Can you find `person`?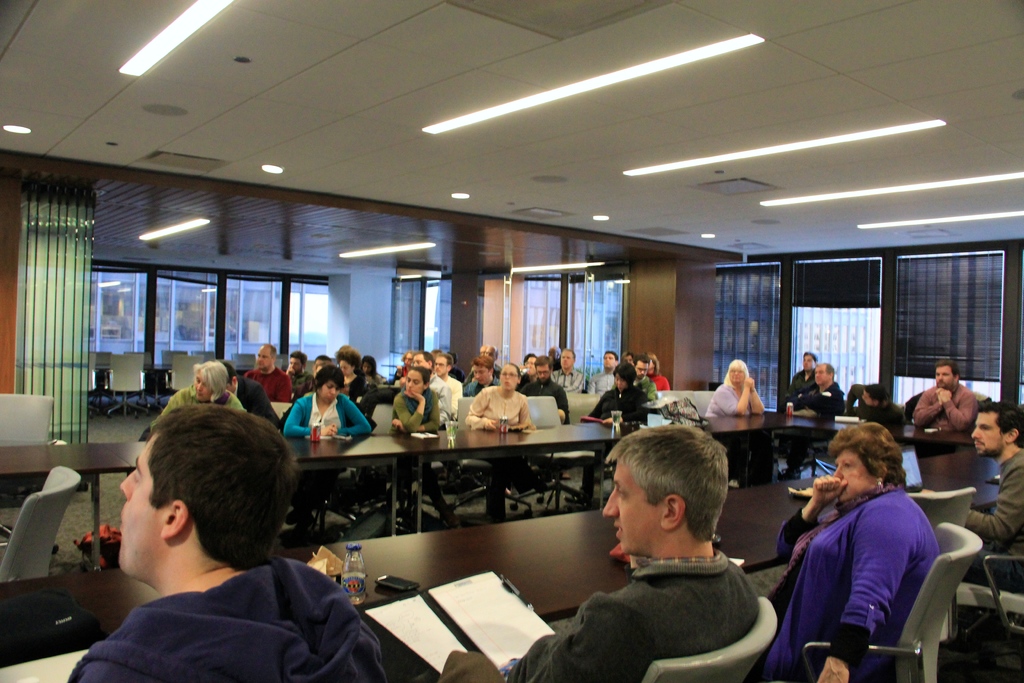
Yes, bounding box: BBox(781, 359, 845, 480).
